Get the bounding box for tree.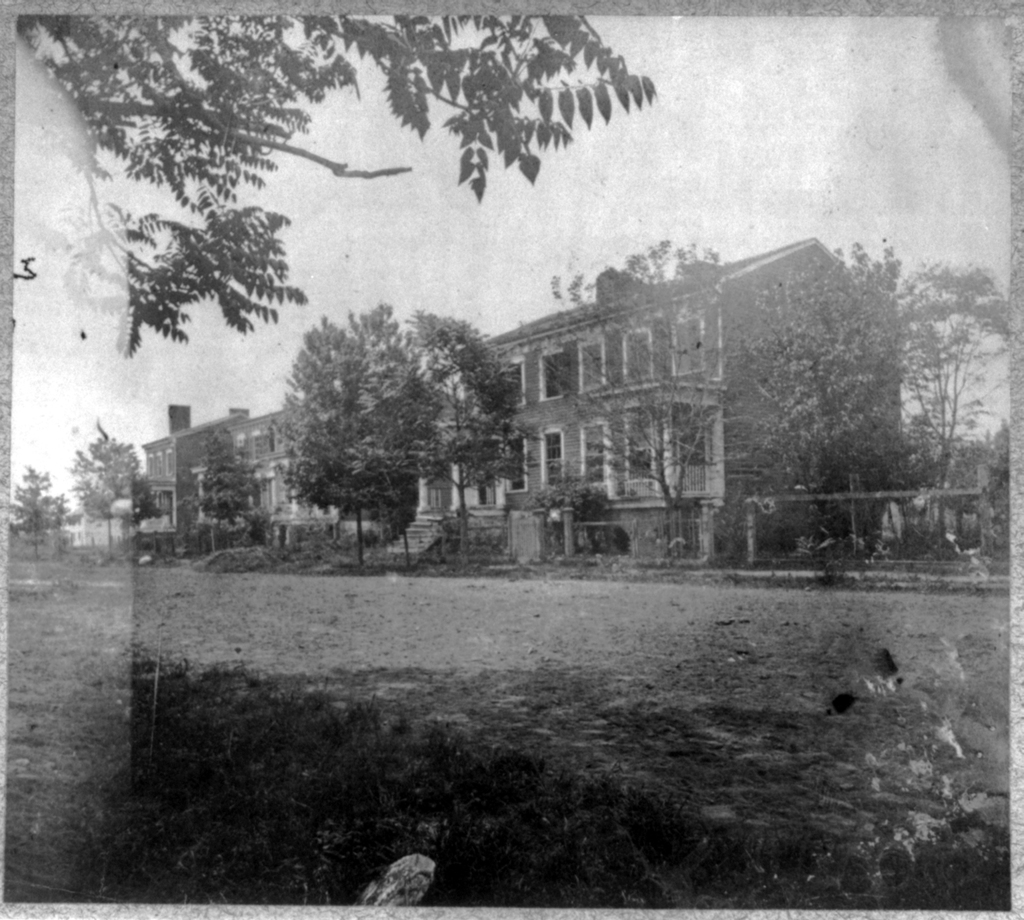
left=67, top=430, right=162, bottom=566.
